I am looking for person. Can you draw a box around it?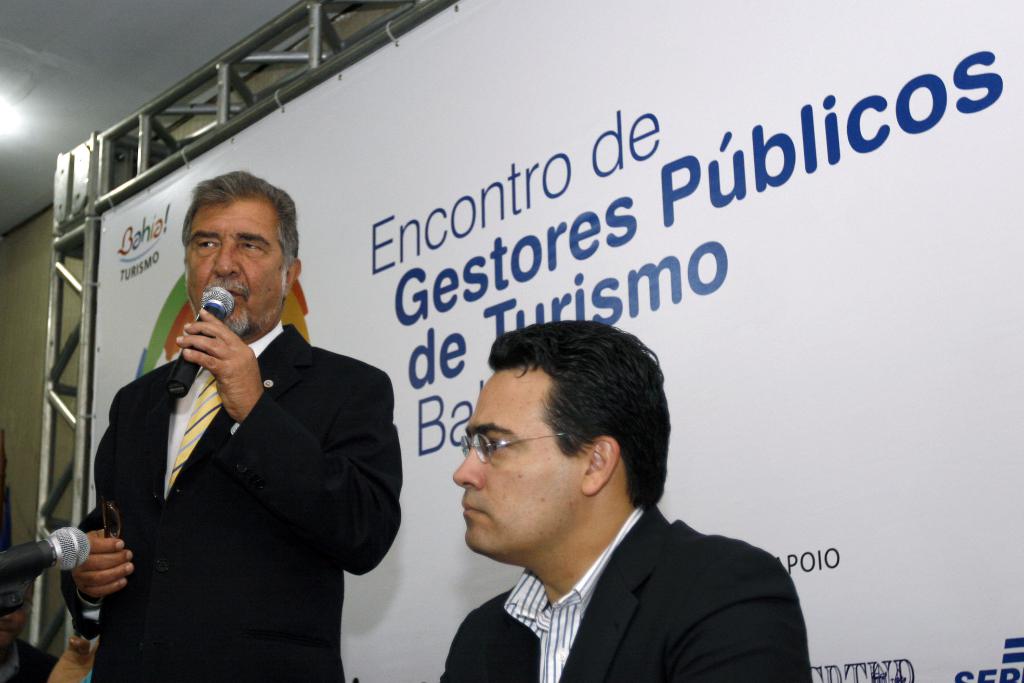
Sure, the bounding box is locate(48, 634, 106, 682).
